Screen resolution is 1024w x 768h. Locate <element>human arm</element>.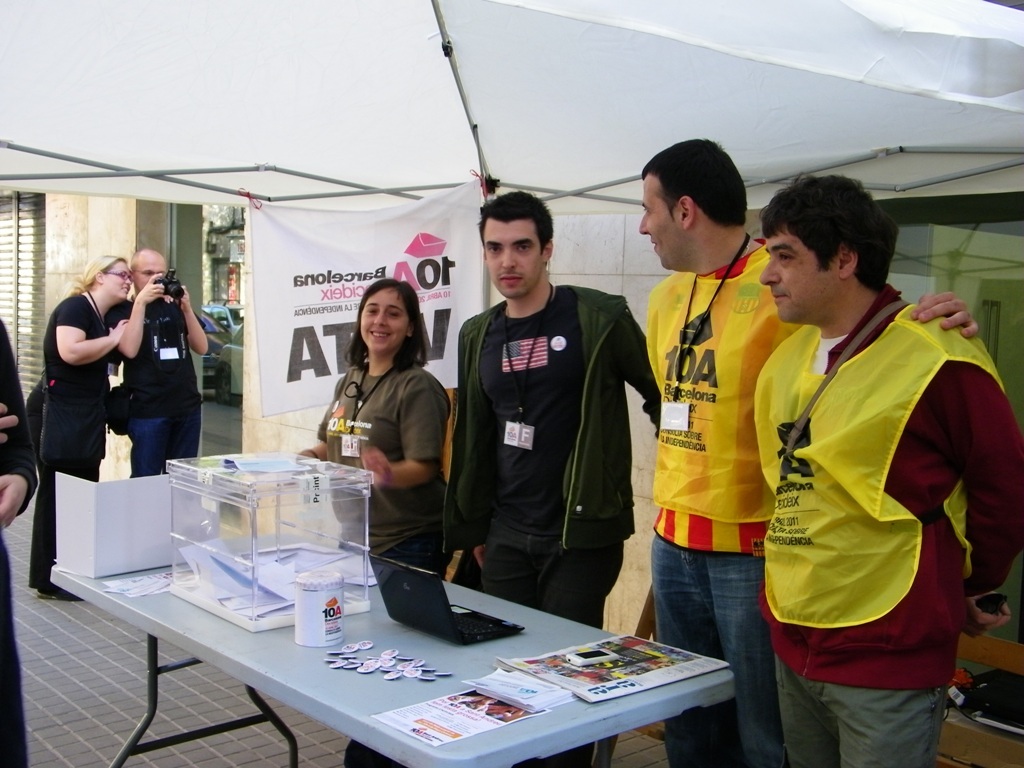
locate(911, 292, 984, 346).
